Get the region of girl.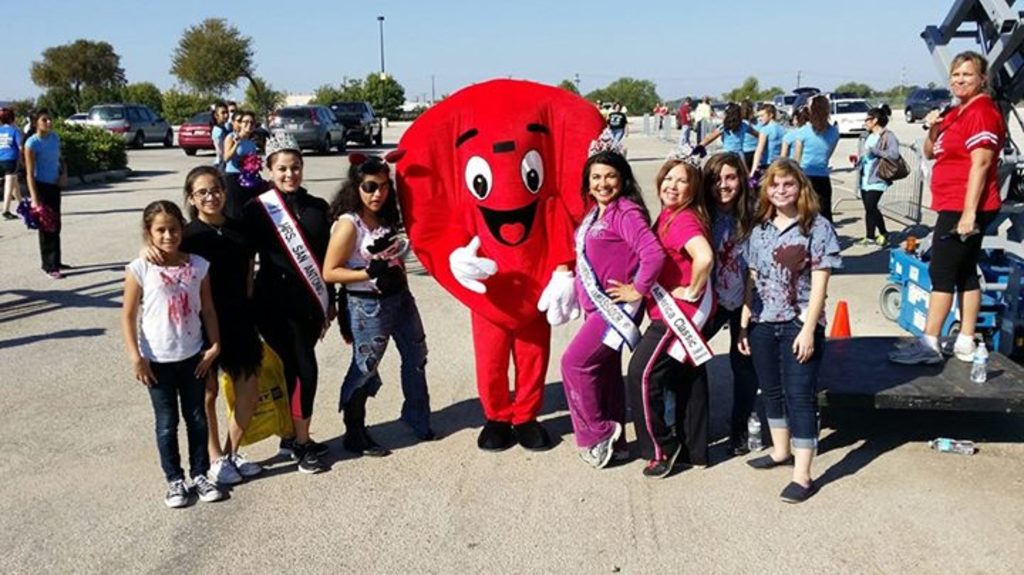
bbox(321, 149, 428, 458).
